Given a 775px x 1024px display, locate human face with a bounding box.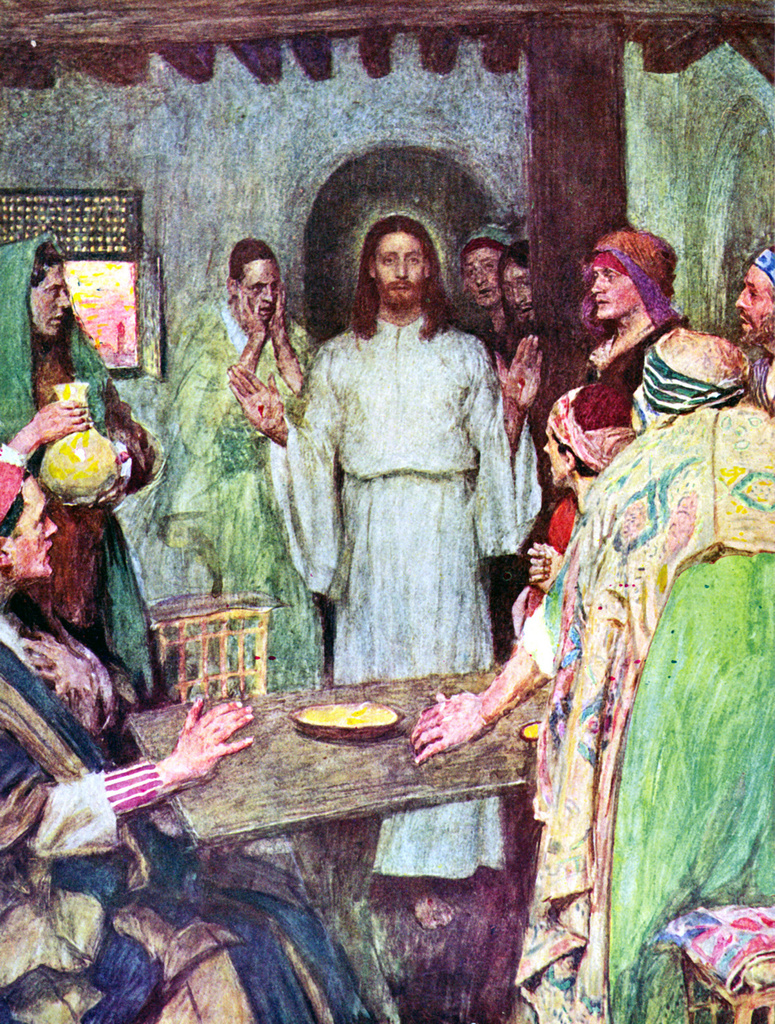
Located: <box>29,264,69,342</box>.
